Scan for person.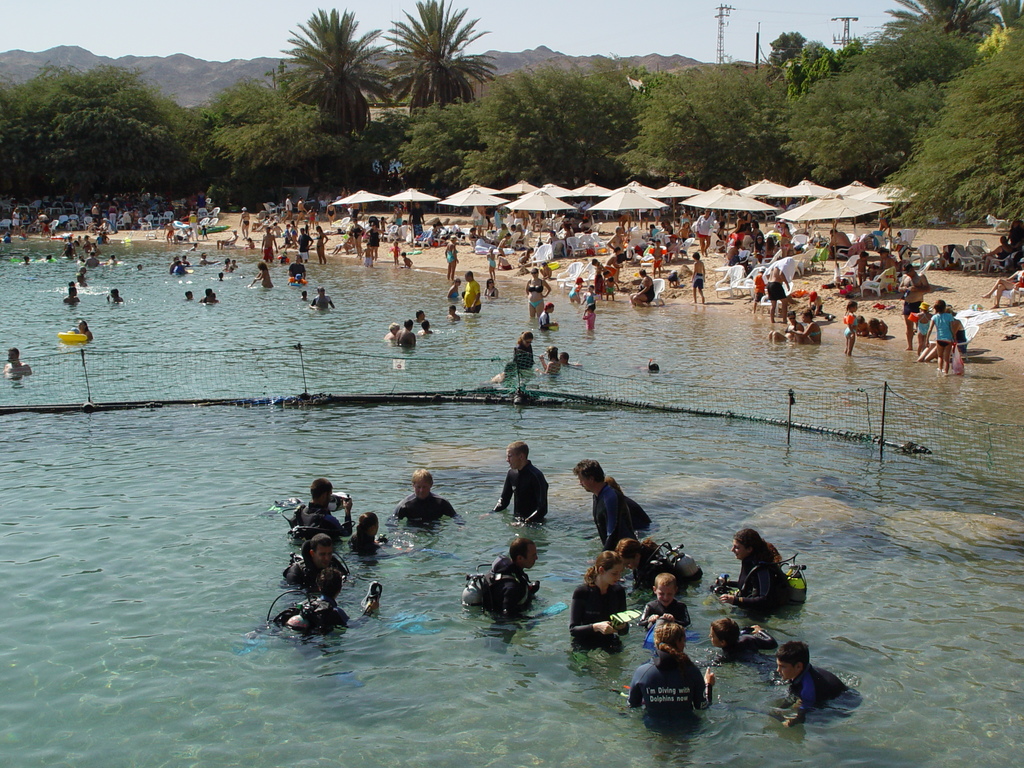
Scan result: pyautogui.locateOnScreen(86, 241, 93, 248).
